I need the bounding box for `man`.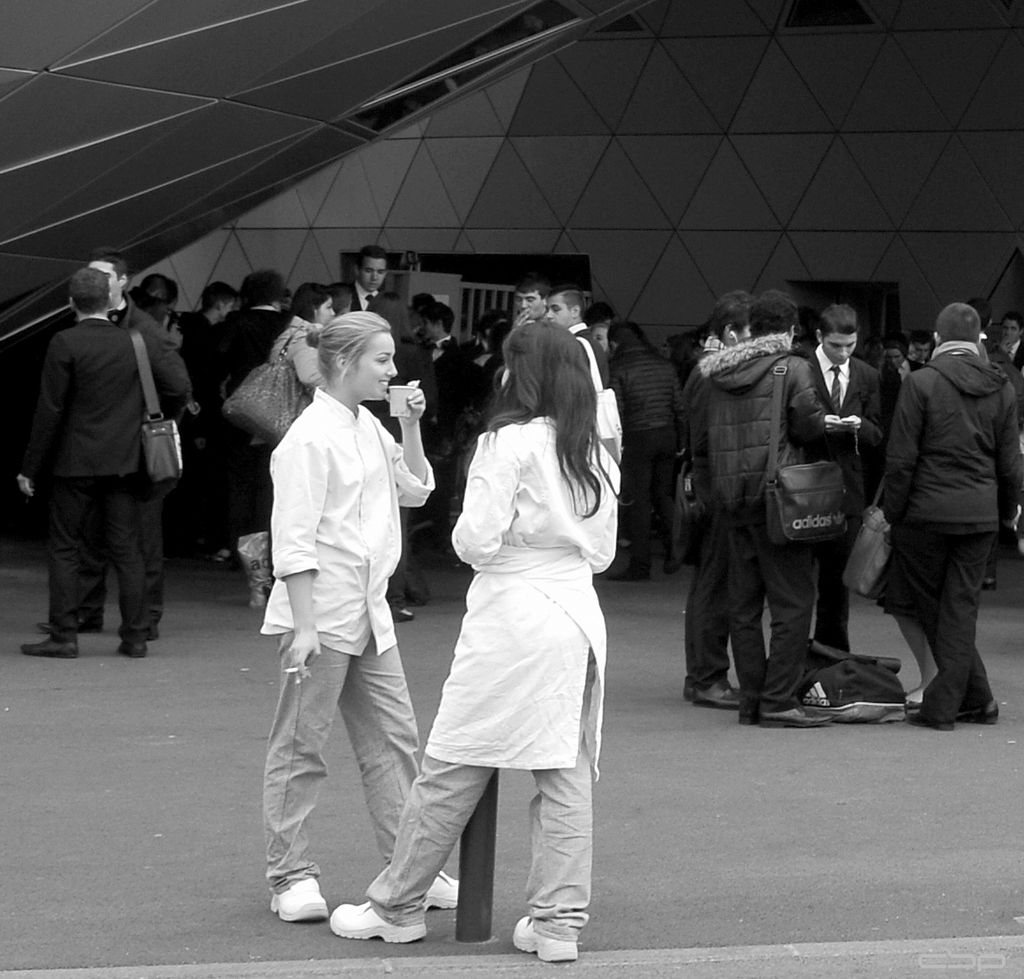
Here it is: [36,251,189,631].
